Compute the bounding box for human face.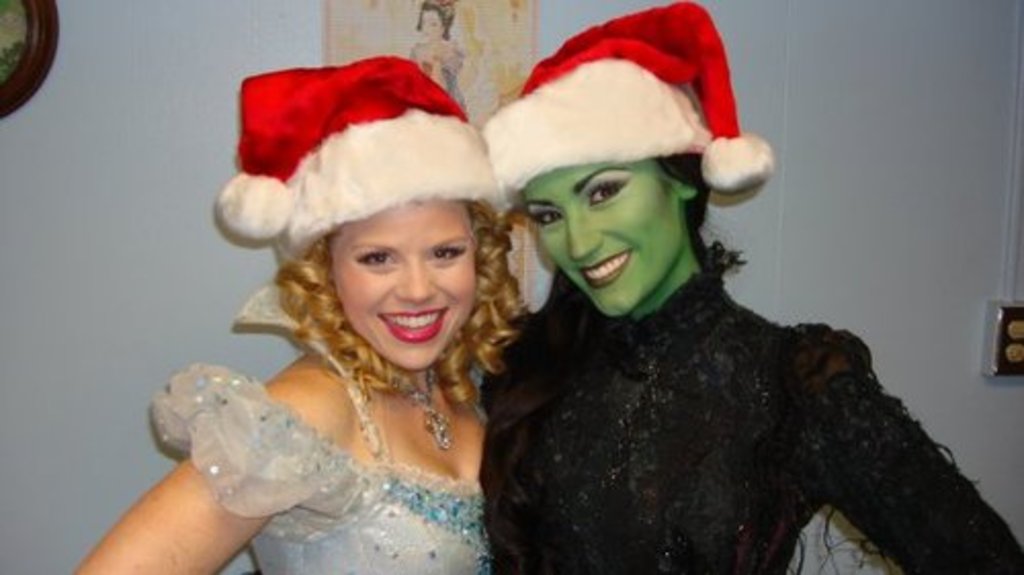
[326,194,477,372].
